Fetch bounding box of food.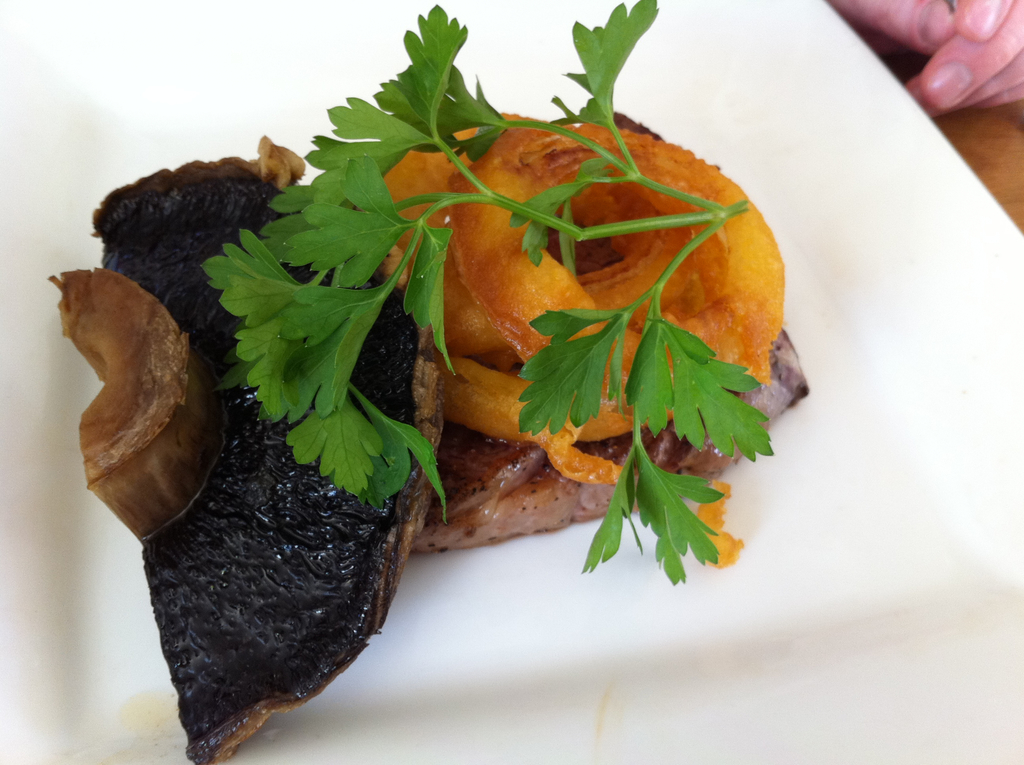
Bbox: pyautogui.locateOnScreen(299, 76, 815, 572).
